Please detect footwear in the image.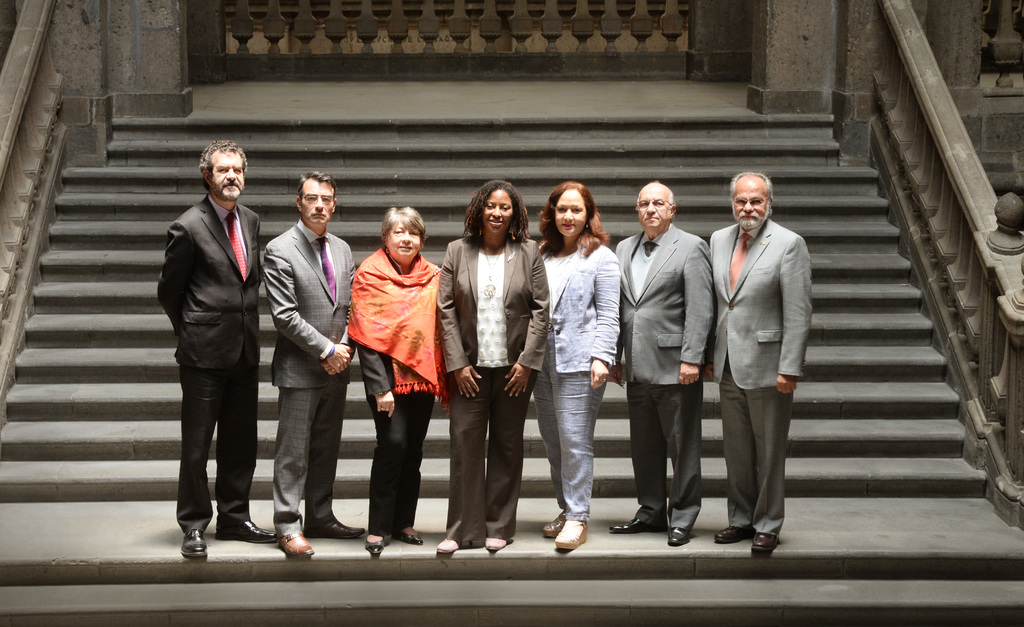
crop(484, 537, 505, 551).
